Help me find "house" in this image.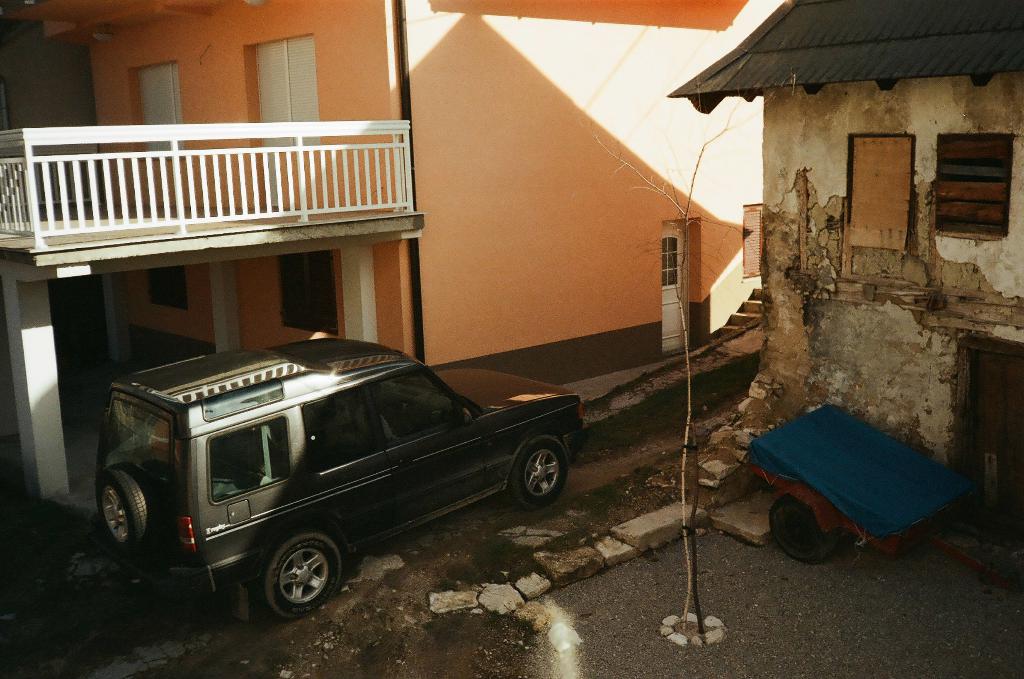
Found it: {"x1": 0, "y1": 0, "x2": 788, "y2": 554}.
